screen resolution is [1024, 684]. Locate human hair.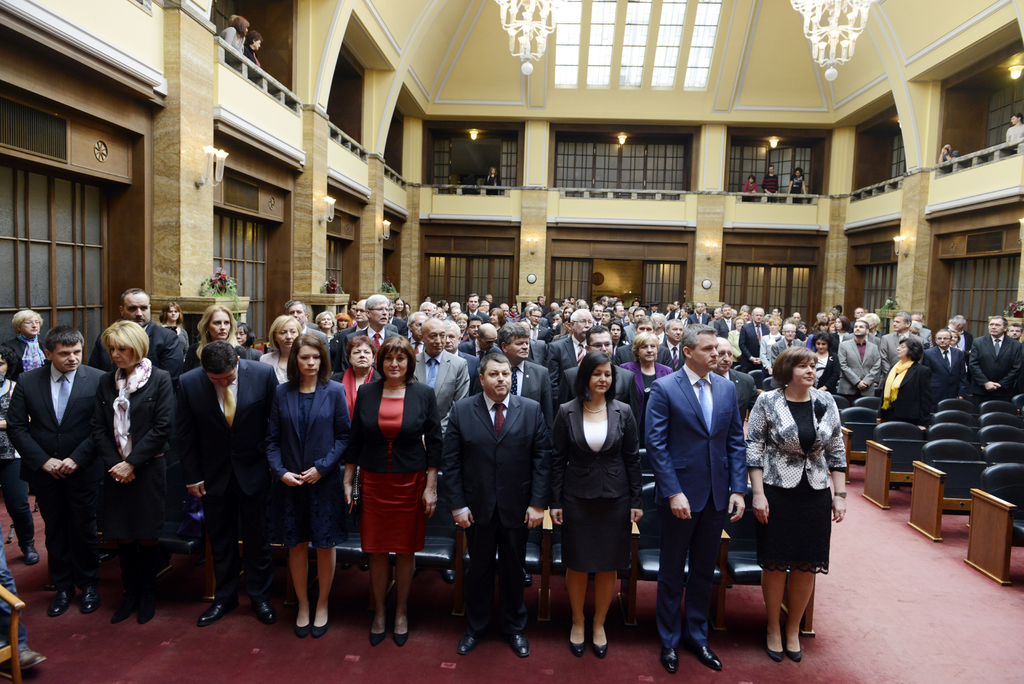
x1=315, y1=310, x2=337, y2=334.
